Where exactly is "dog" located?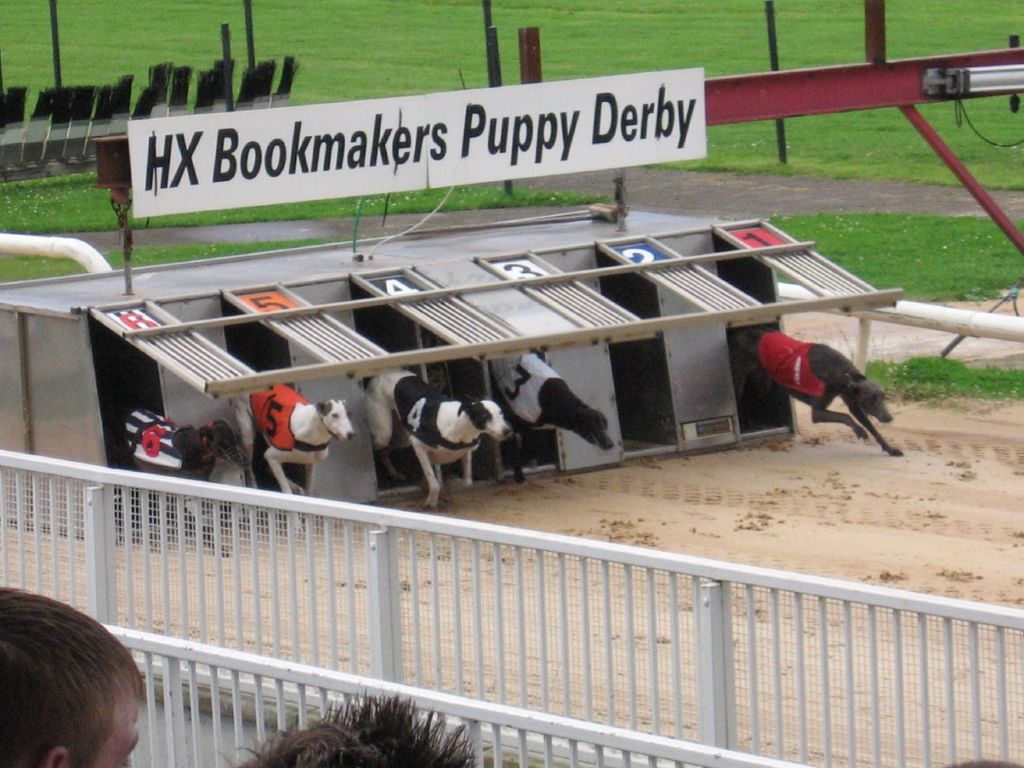
Its bounding box is (232,384,354,534).
